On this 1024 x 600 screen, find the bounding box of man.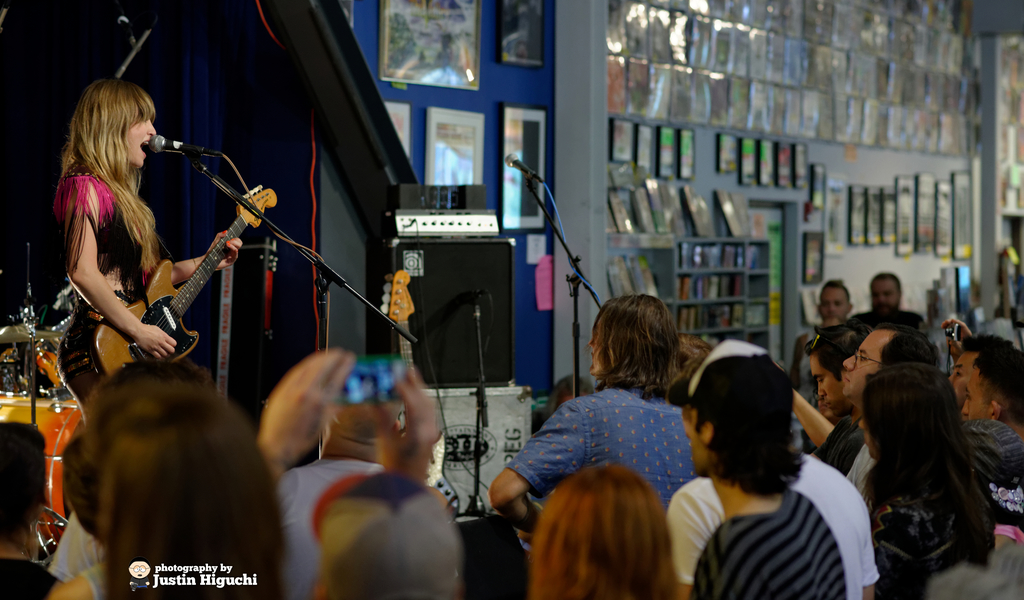
Bounding box: bbox=(963, 348, 1023, 437).
